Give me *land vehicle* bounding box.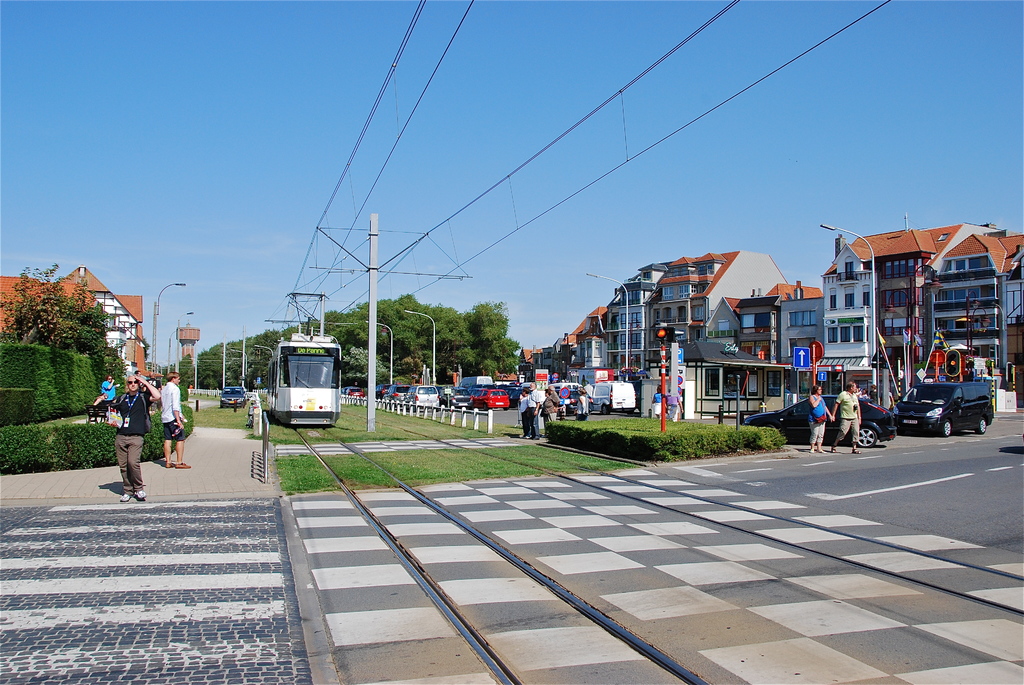
555,388,596,414.
